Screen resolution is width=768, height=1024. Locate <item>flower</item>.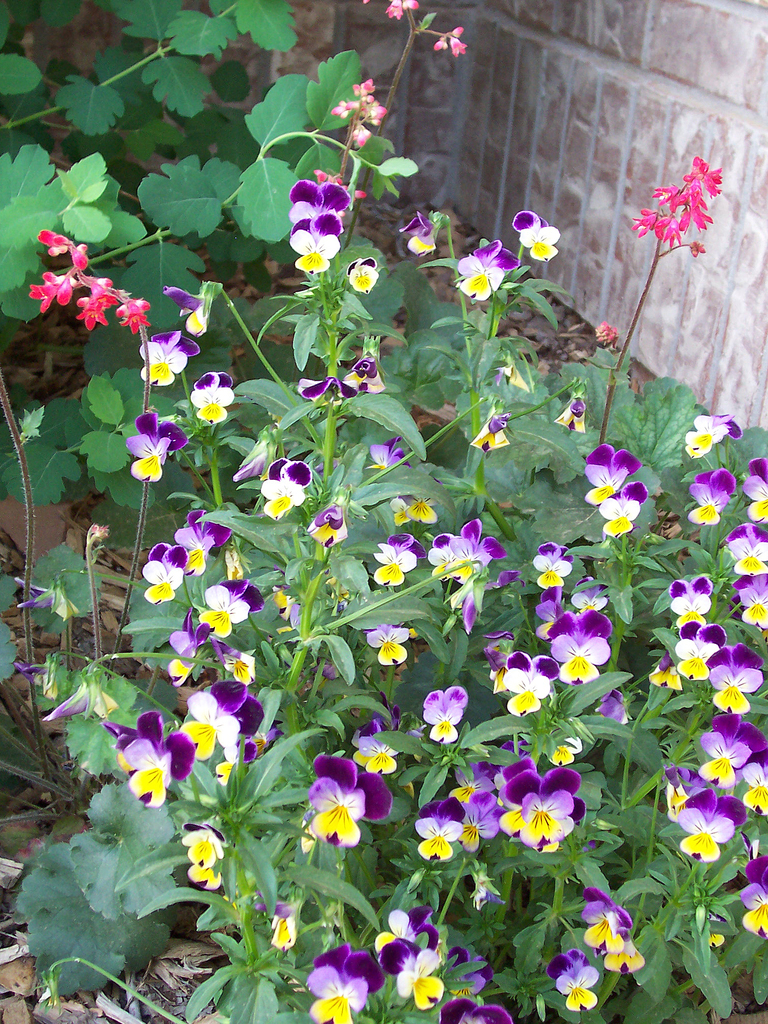
select_region(457, 240, 516, 301).
